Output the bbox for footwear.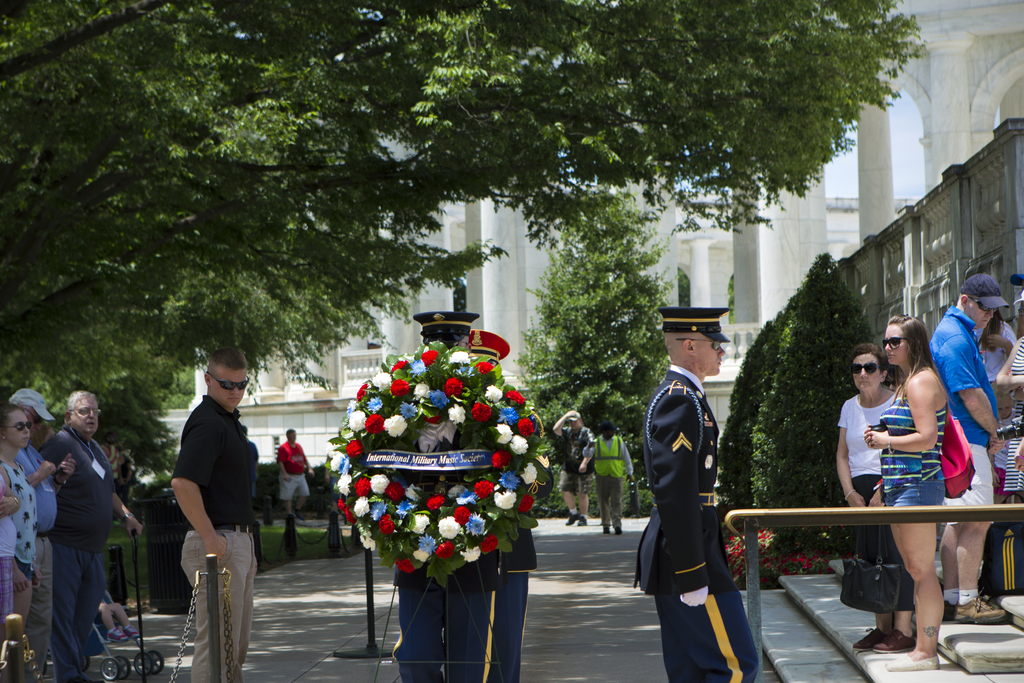
874,628,917,653.
